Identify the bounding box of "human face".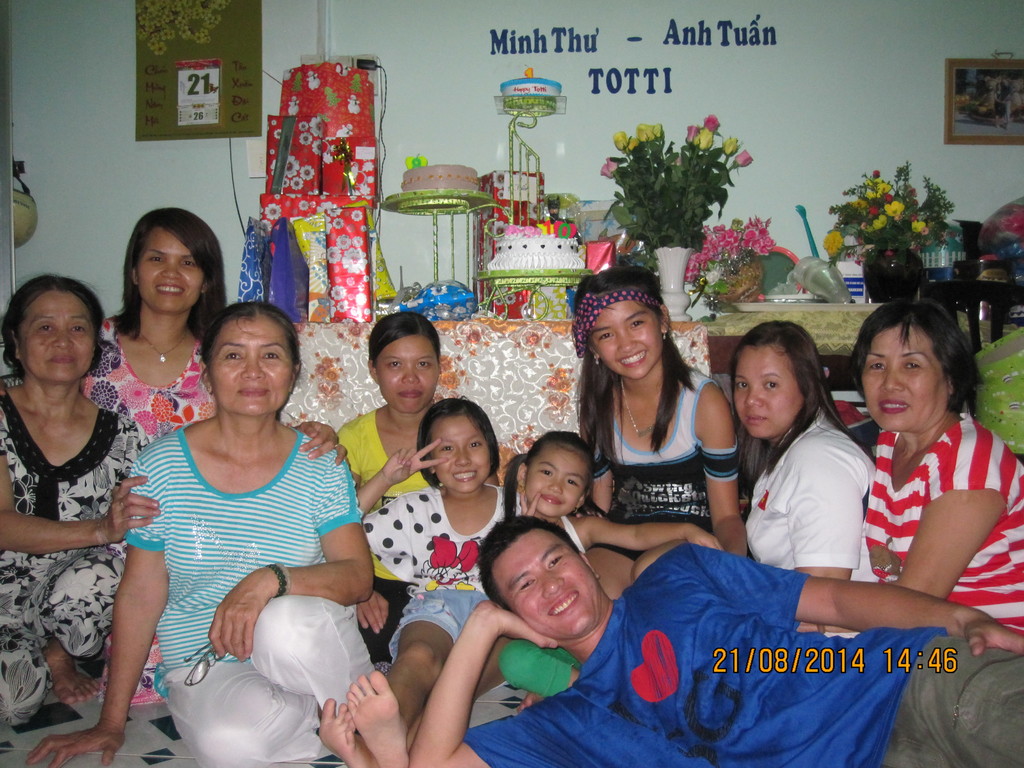
[431,414,490,493].
